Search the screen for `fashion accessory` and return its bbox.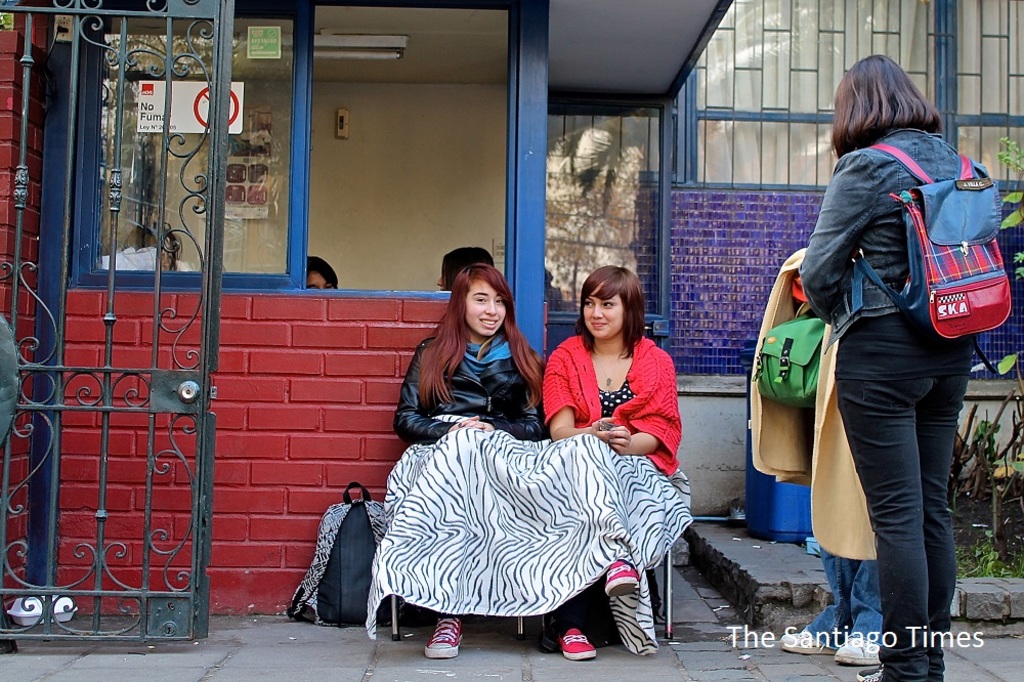
Found: {"x1": 557, "y1": 629, "x2": 597, "y2": 660}.
